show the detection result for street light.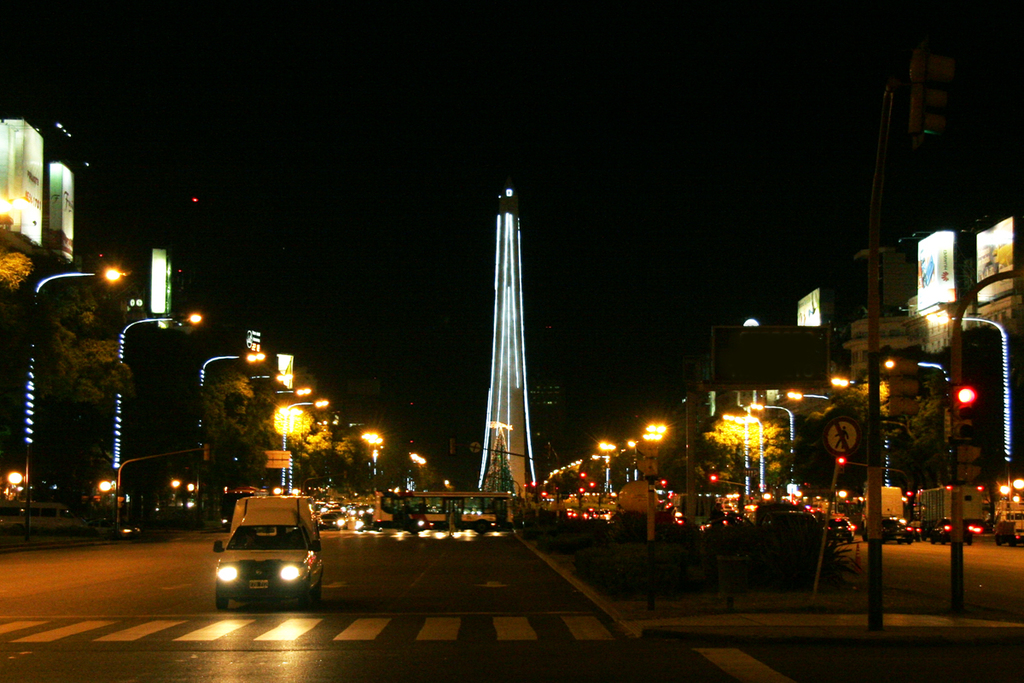
[x1=779, y1=384, x2=837, y2=401].
